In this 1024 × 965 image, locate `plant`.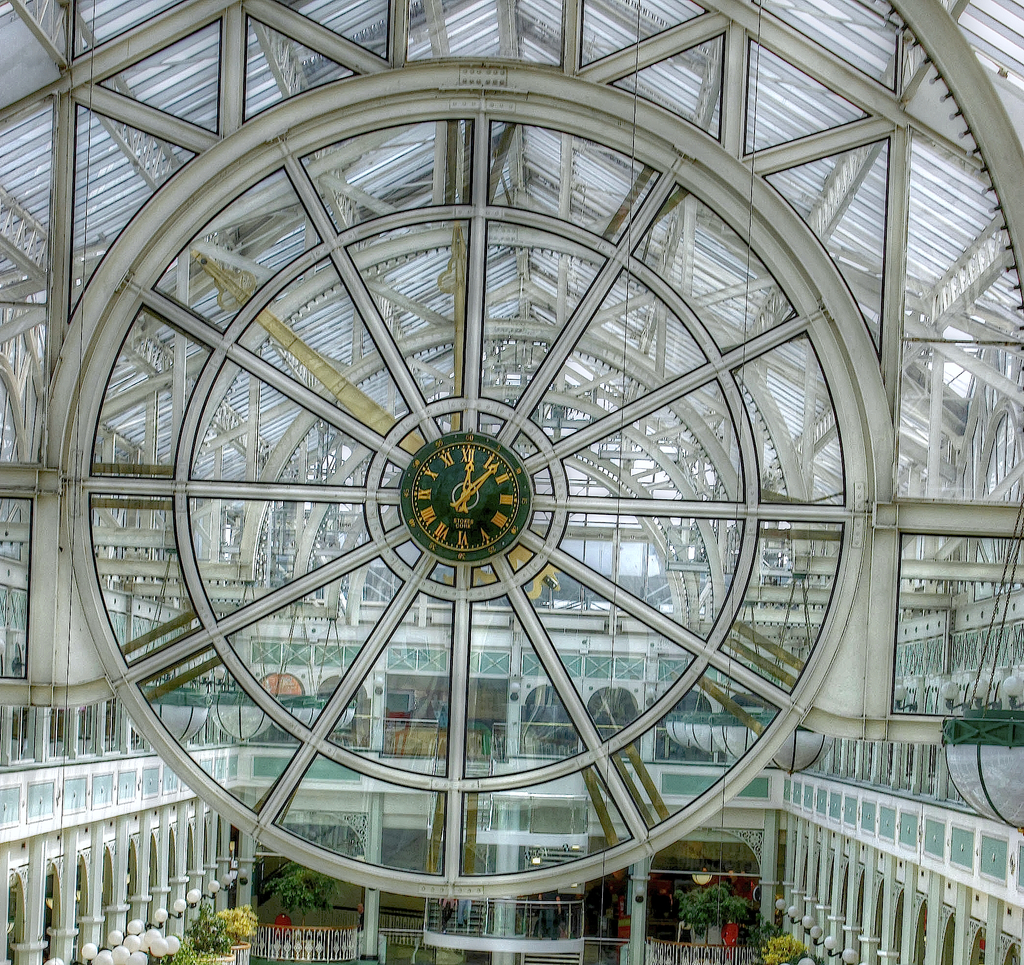
Bounding box: left=264, top=865, right=337, bottom=911.
